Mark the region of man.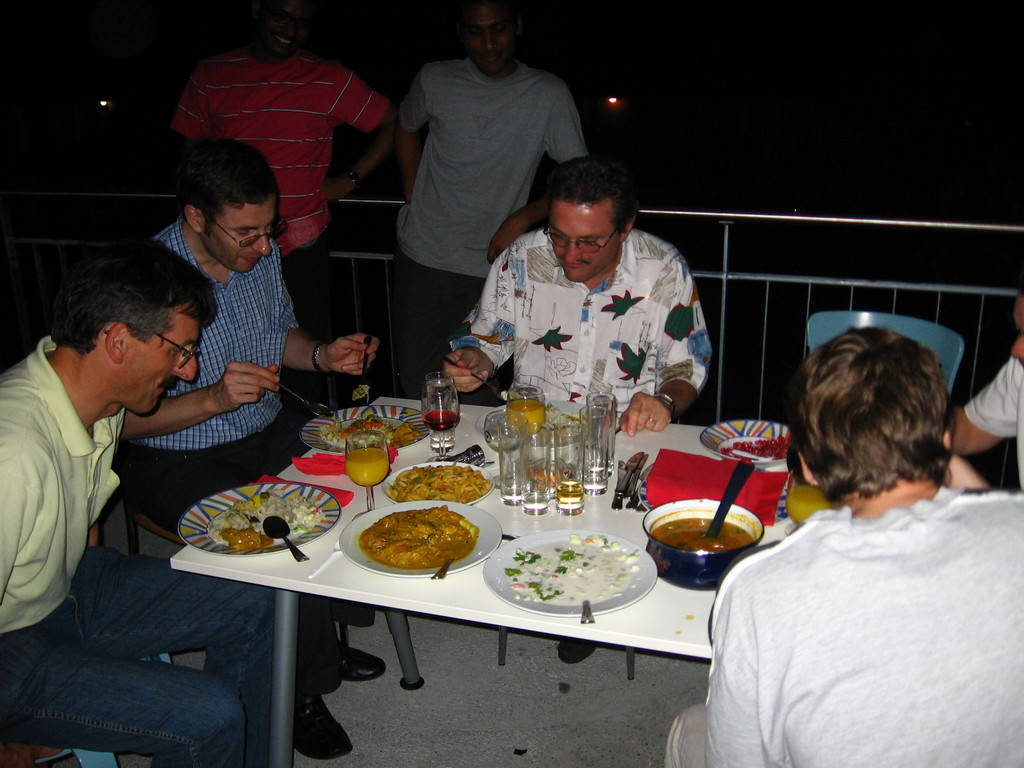
Region: 164,0,408,396.
